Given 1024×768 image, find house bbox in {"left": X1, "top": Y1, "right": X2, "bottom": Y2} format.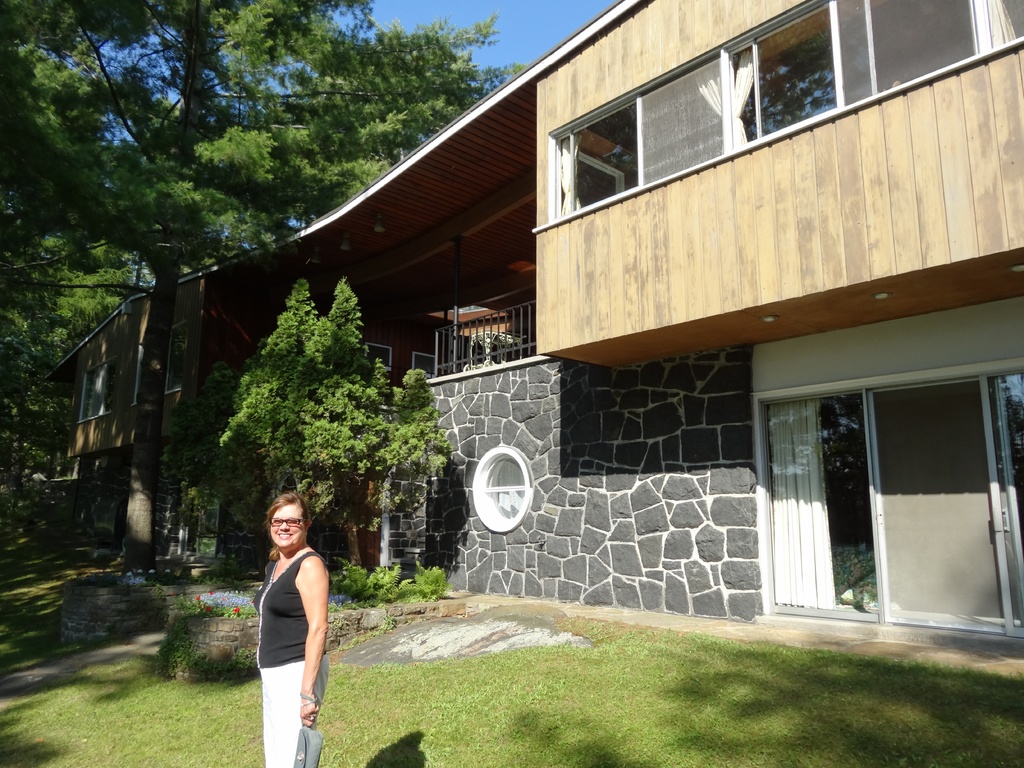
{"left": 49, "top": 0, "right": 1023, "bottom": 660}.
